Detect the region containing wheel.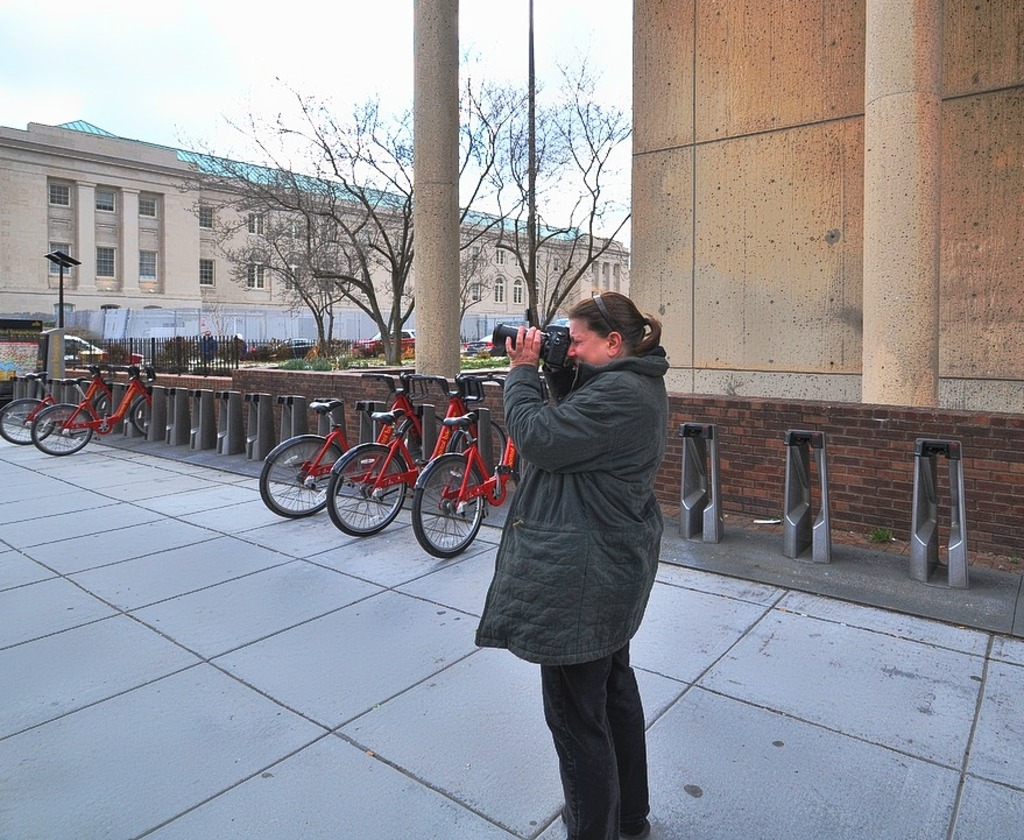
(left=326, top=446, right=407, bottom=537).
